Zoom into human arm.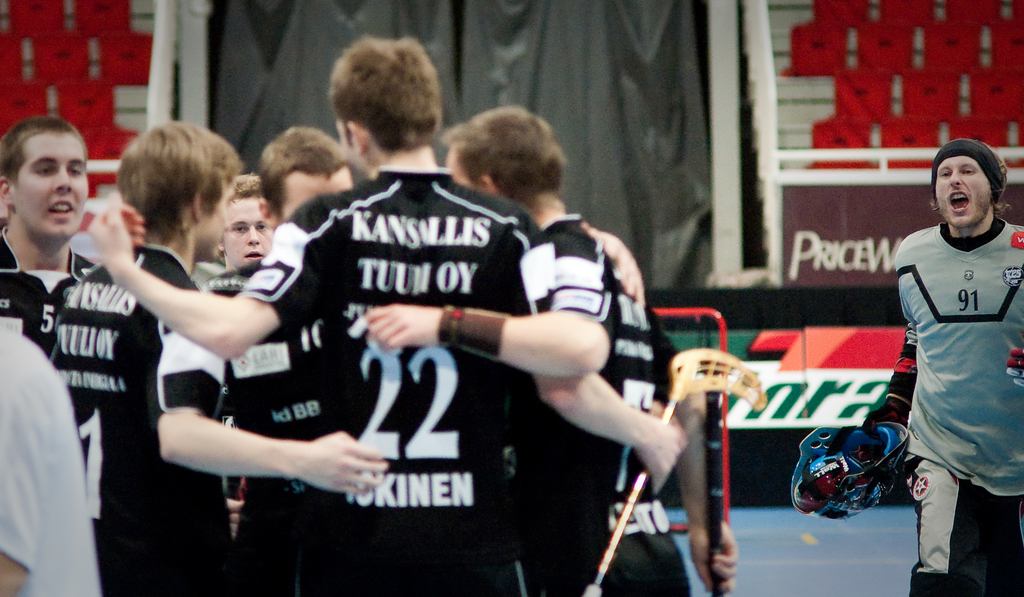
Zoom target: rect(361, 227, 612, 382).
